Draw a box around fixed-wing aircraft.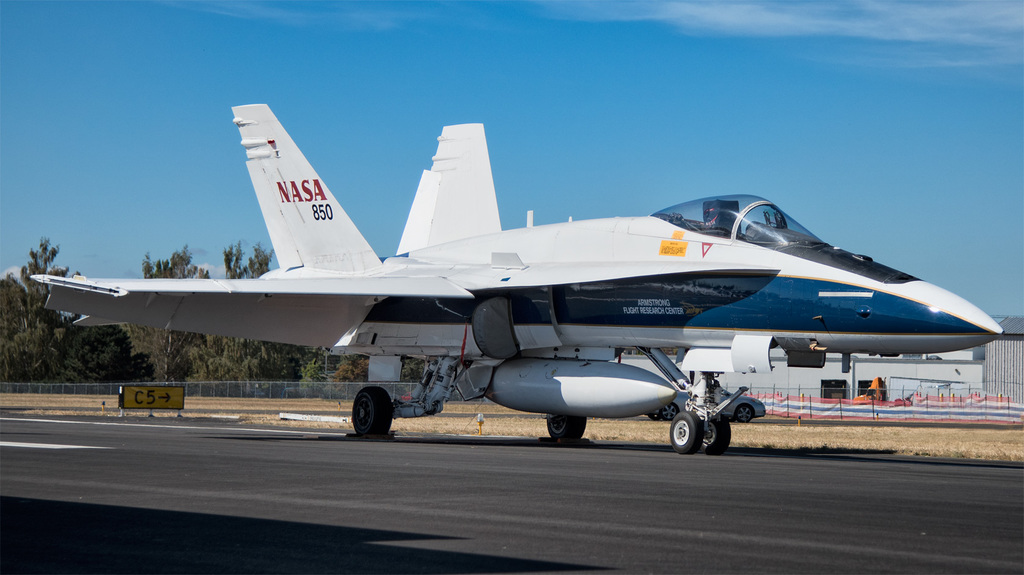
(34,110,1015,439).
